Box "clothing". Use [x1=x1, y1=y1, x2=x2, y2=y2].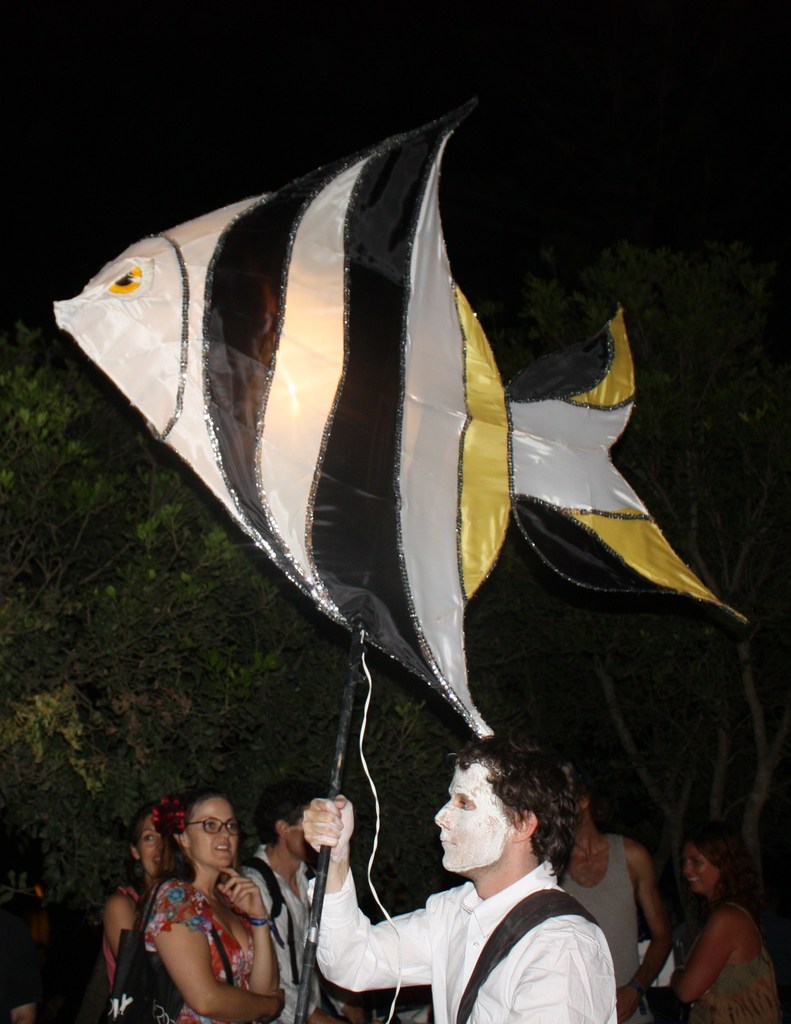
[x1=142, y1=873, x2=259, y2=1023].
